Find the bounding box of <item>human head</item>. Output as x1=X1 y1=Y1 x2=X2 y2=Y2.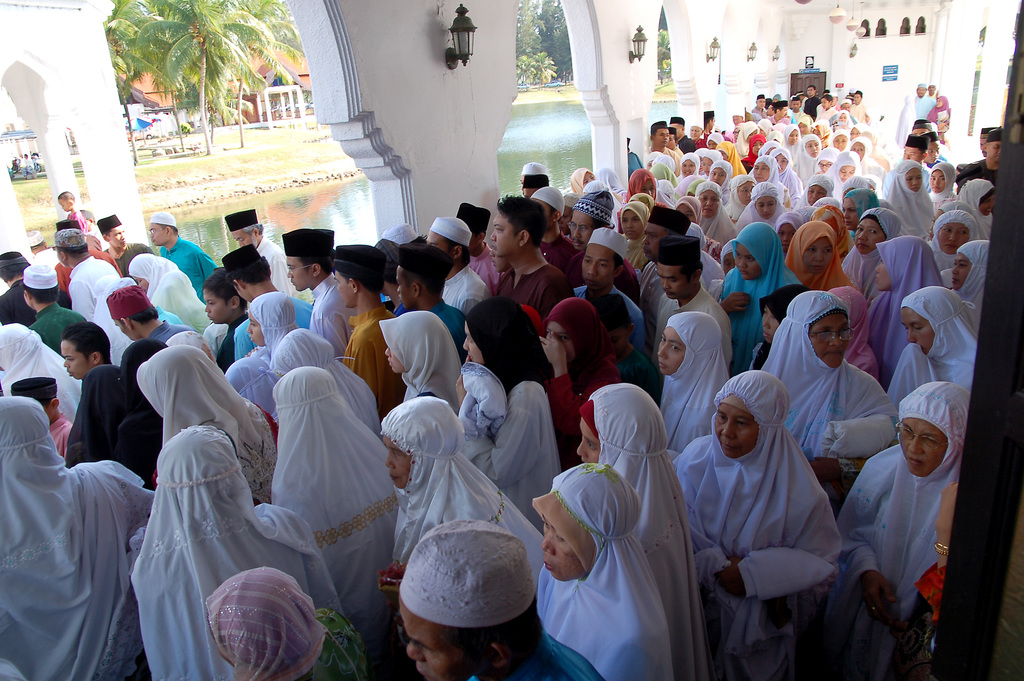
x1=762 y1=281 x2=808 y2=345.
